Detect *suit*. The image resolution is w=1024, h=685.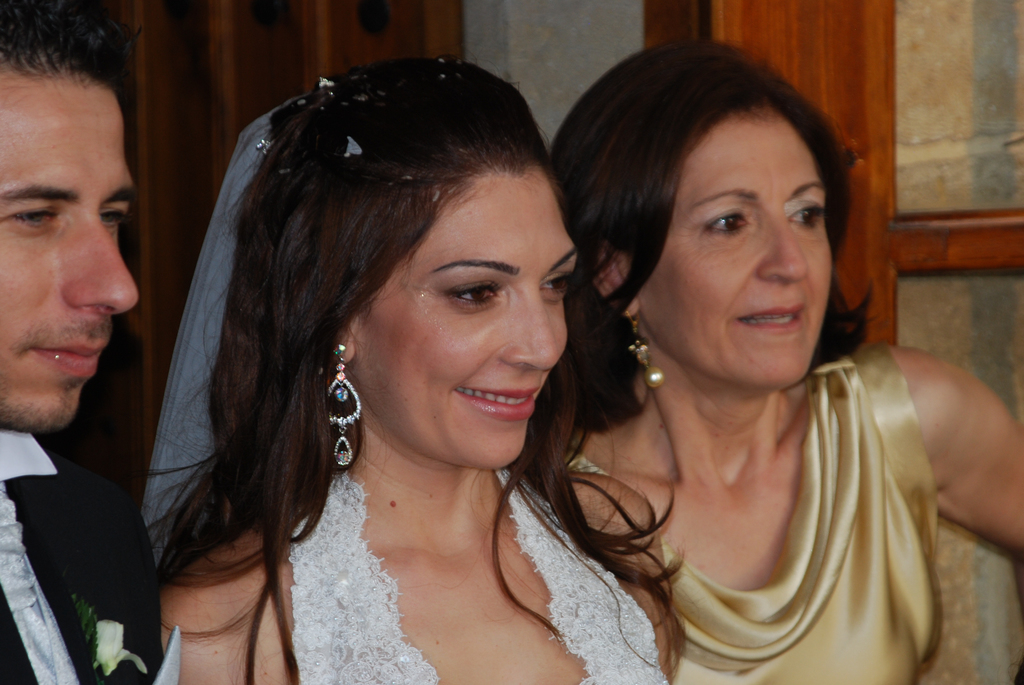
region(0, 394, 156, 658).
